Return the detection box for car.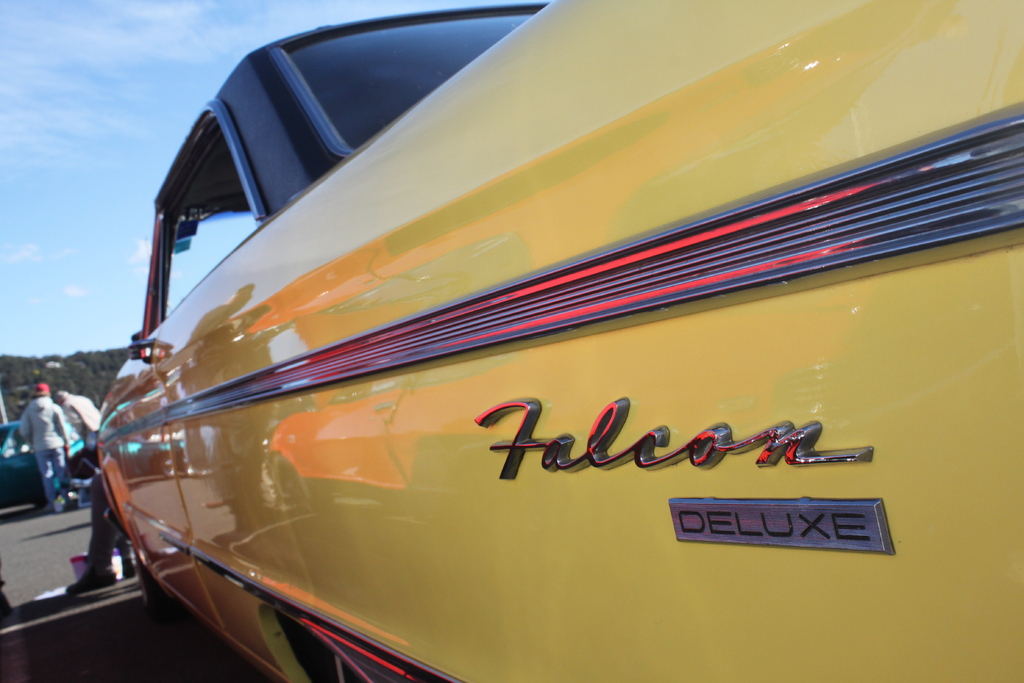
locate(89, 0, 1023, 682).
